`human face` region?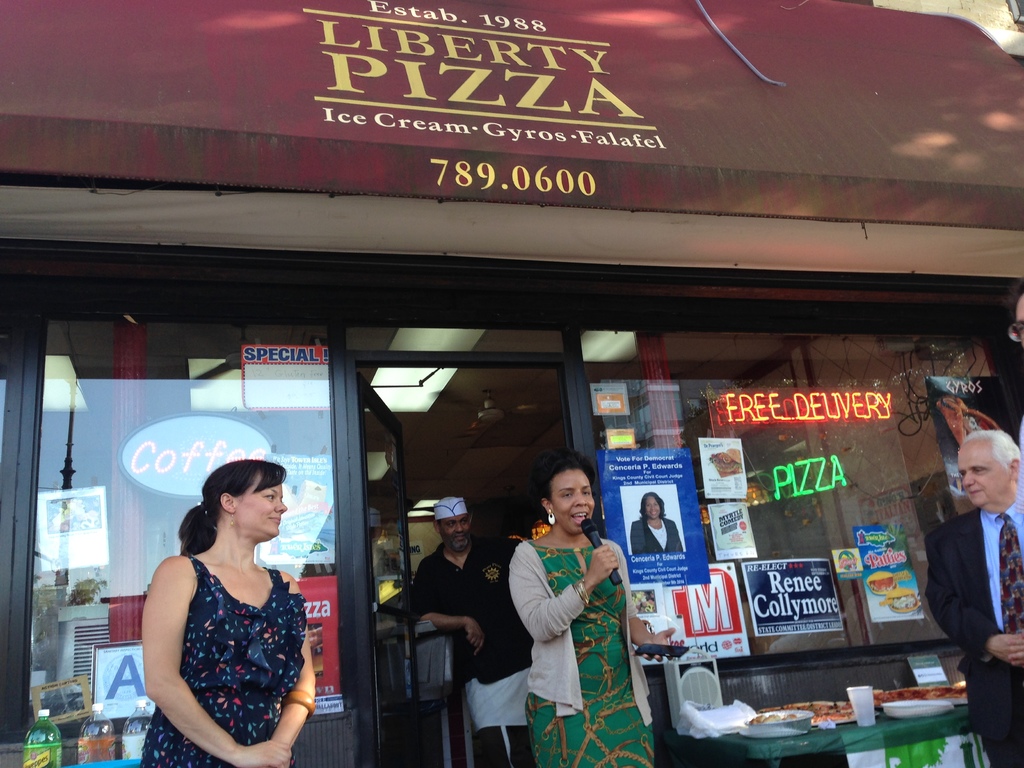
crop(964, 446, 1007, 506)
